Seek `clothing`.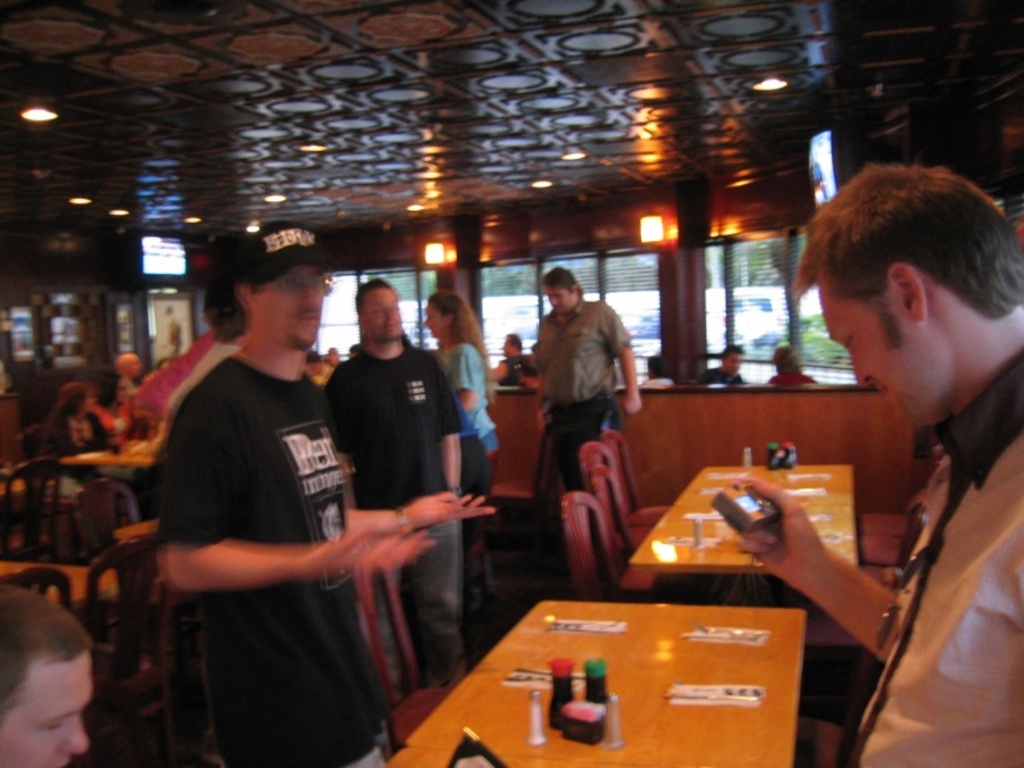
left=454, top=393, right=491, bottom=609.
